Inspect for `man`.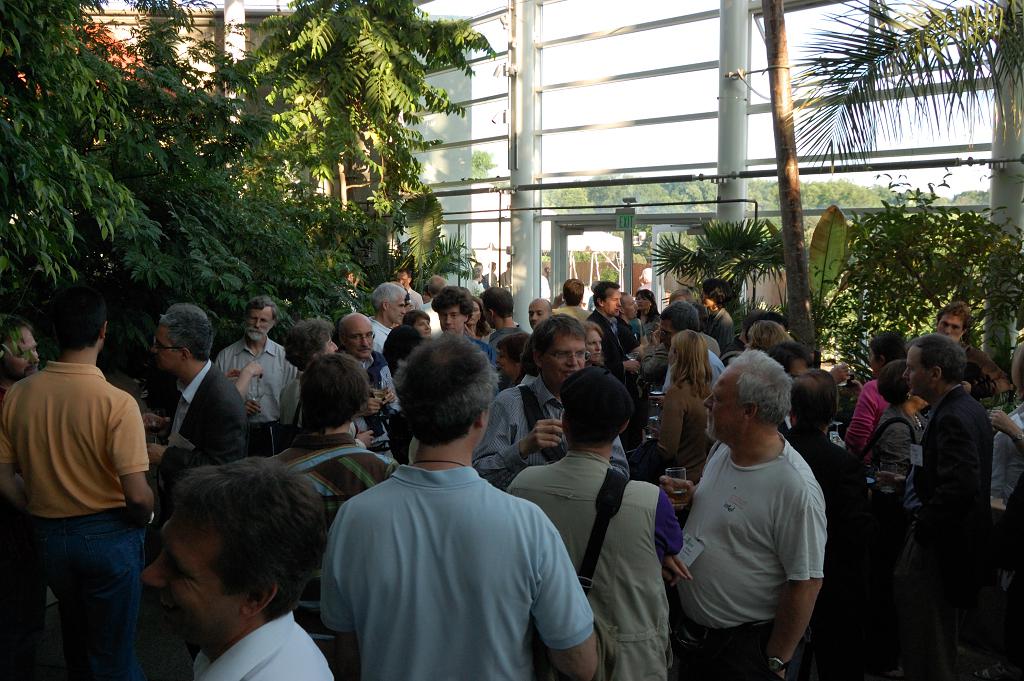
Inspection: 940:299:972:340.
